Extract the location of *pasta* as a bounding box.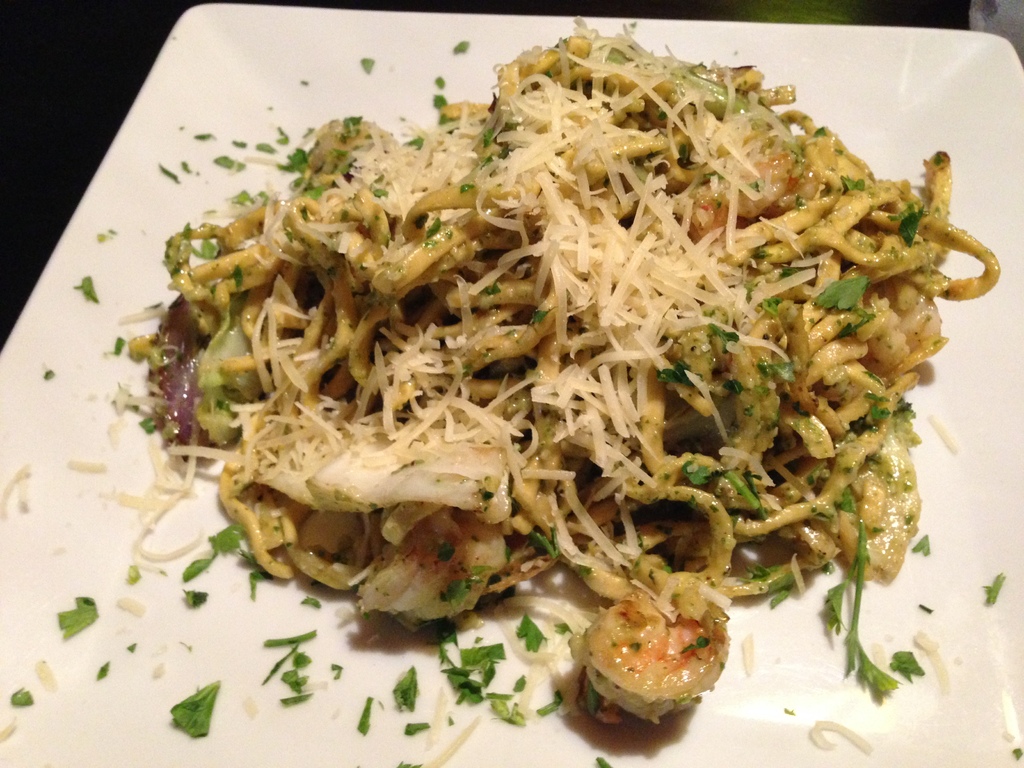
131/33/1000/664.
